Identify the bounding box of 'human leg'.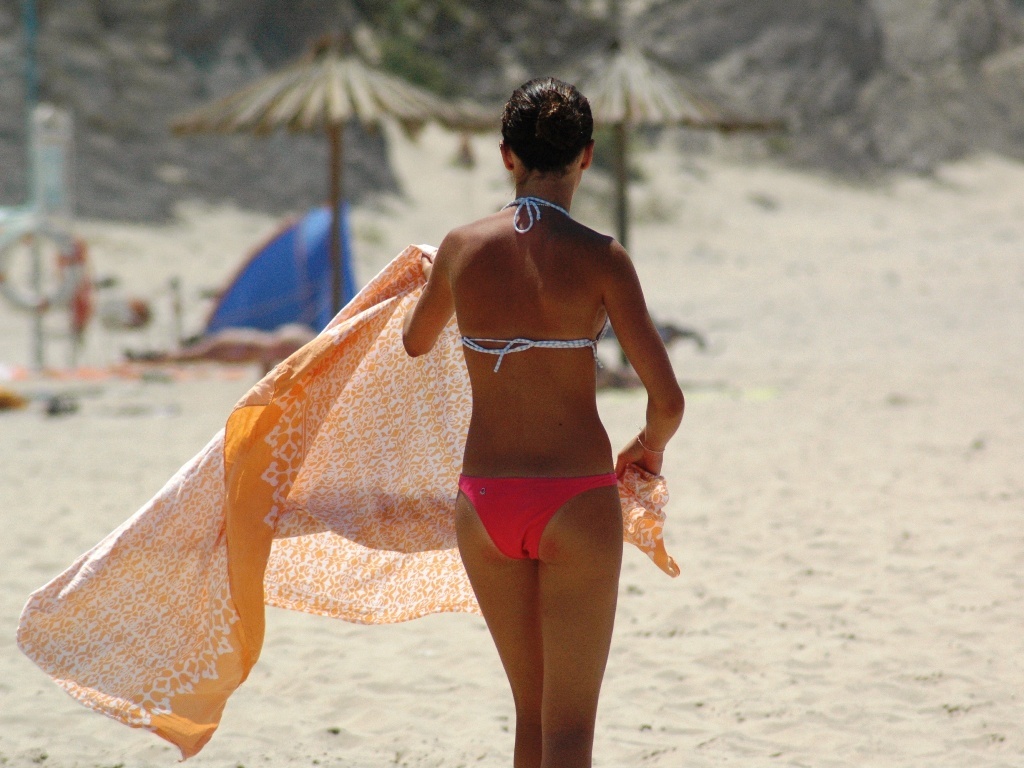
detection(533, 478, 626, 767).
